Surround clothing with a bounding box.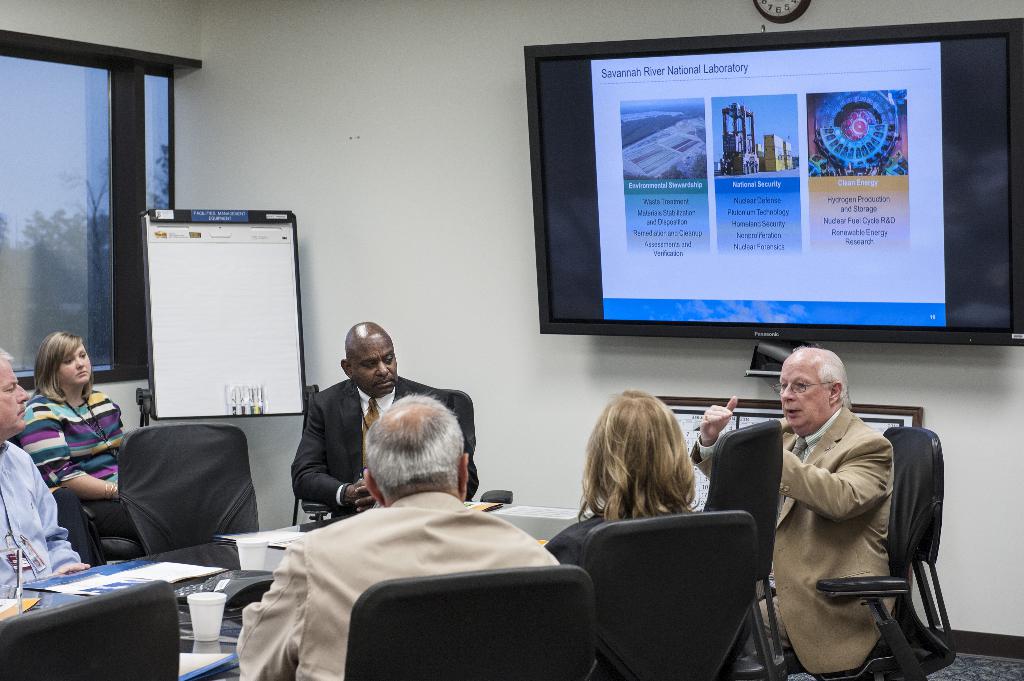
(x1=0, y1=437, x2=82, y2=600).
